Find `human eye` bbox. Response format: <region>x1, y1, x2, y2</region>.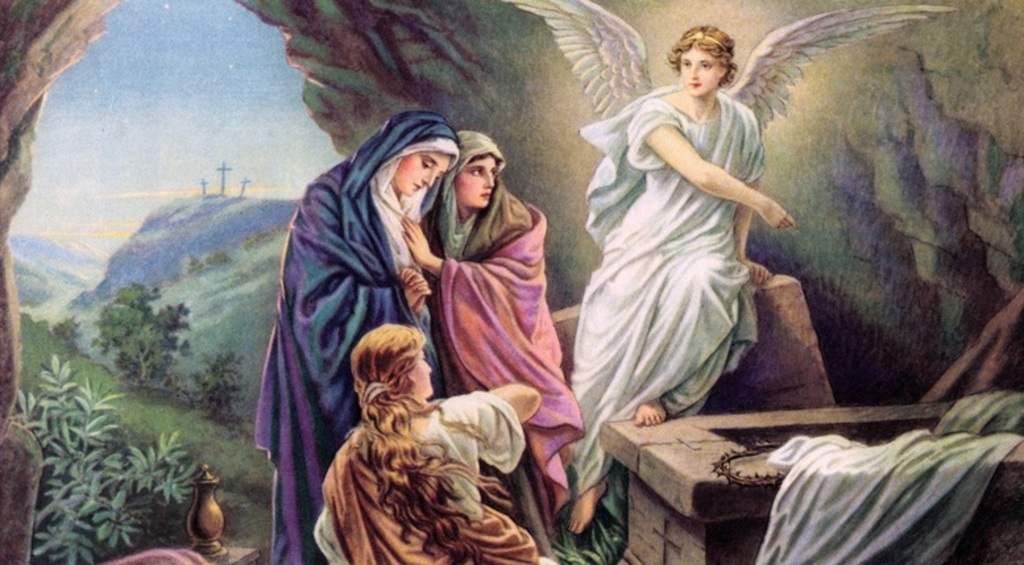
<region>467, 166, 485, 178</region>.
